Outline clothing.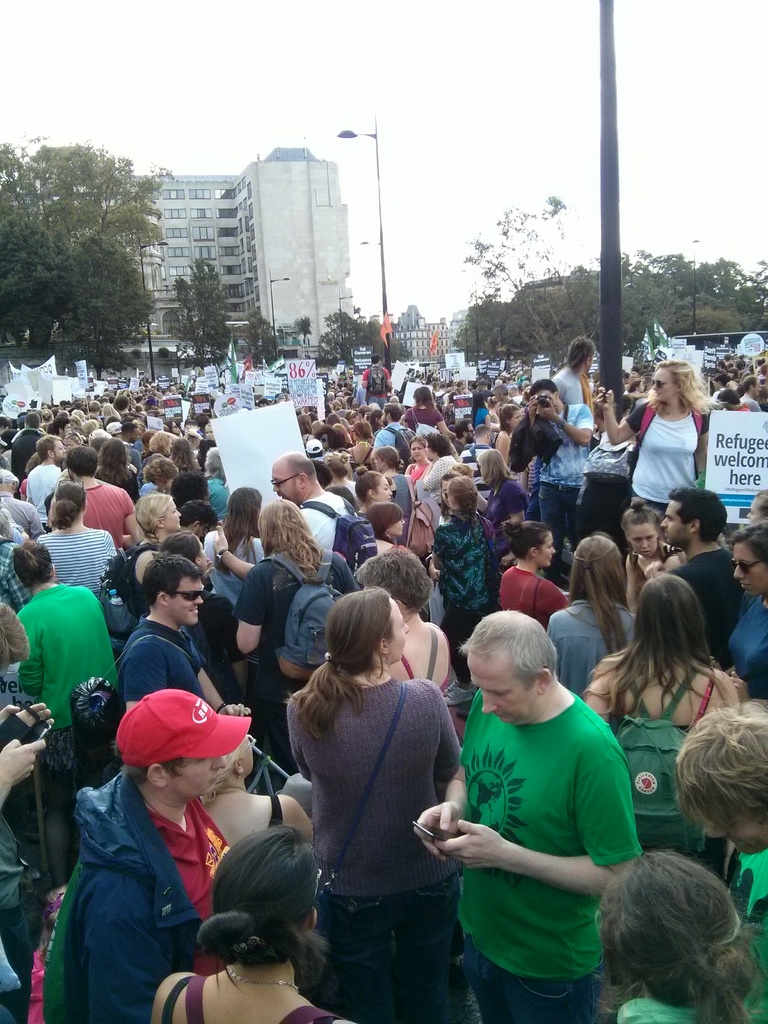
Outline: locate(543, 598, 639, 689).
